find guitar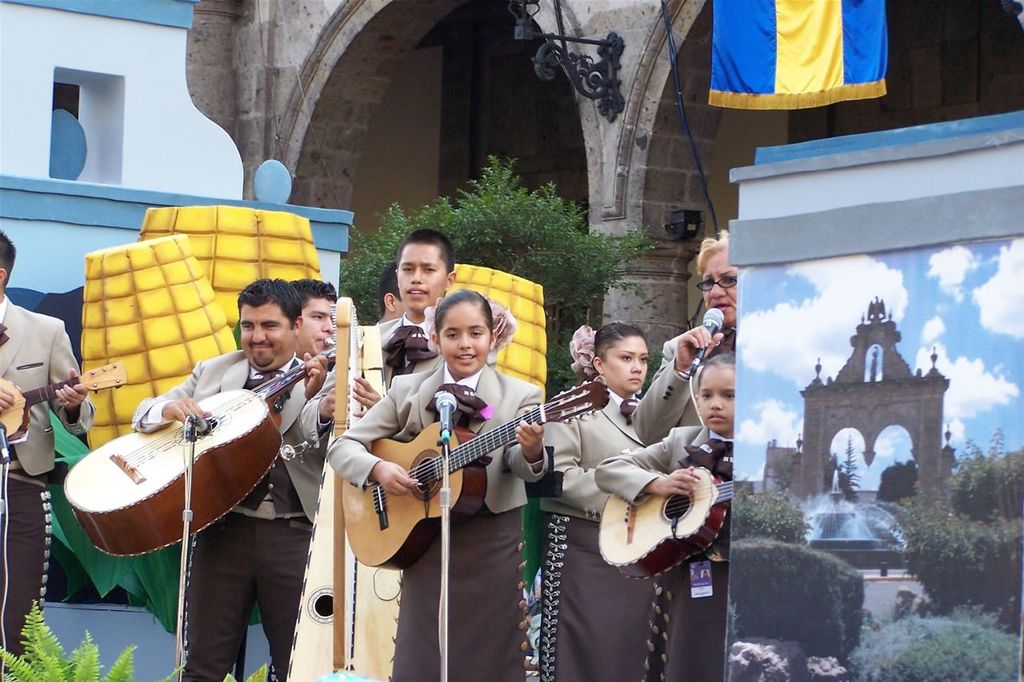
l=334, t=372, r=613, b=570
